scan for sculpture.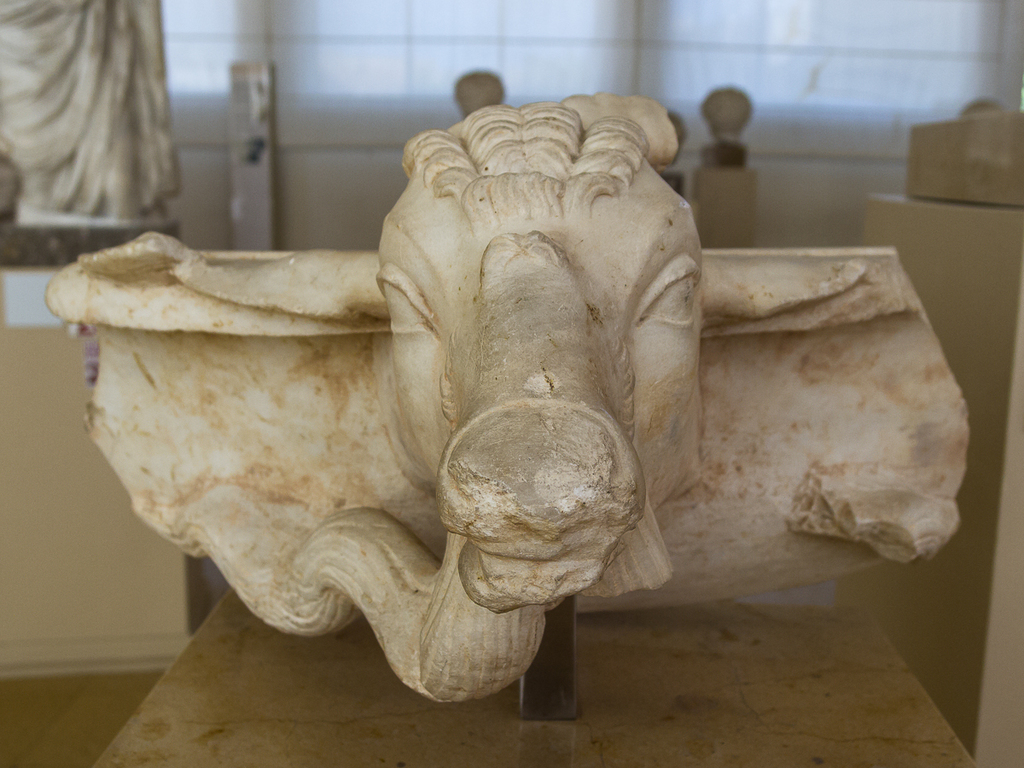
Scan result: {"x1": 76, "y1": 88, "x2": 889, "y2": 700}.
